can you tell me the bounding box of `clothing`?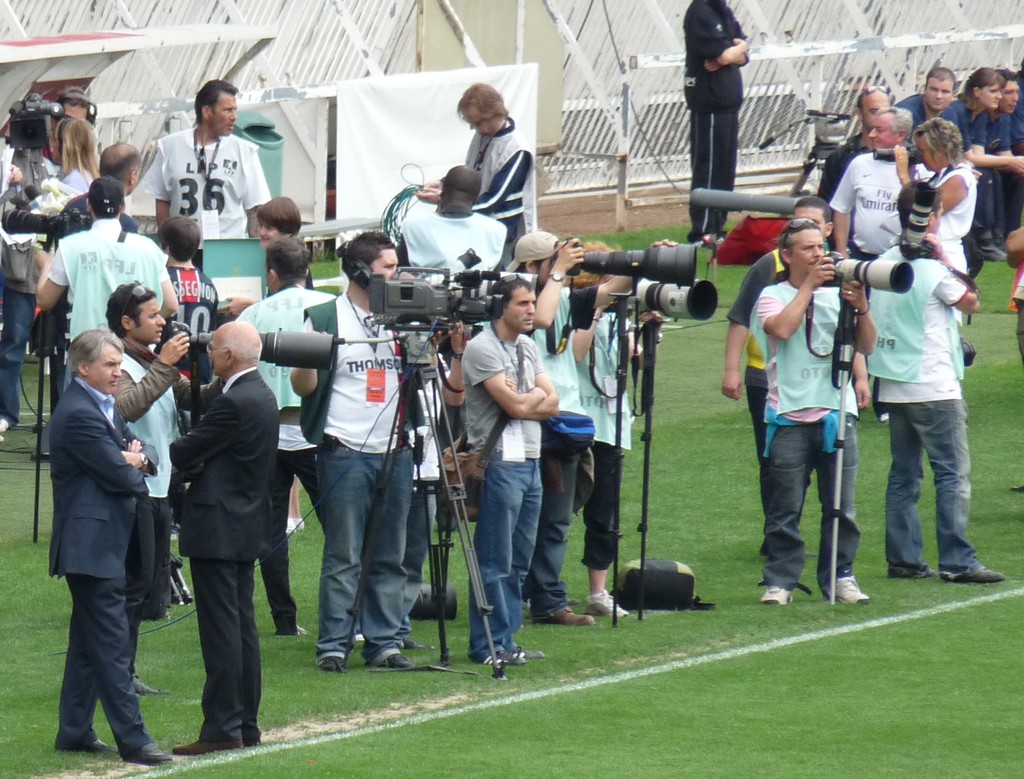
BBox(461, 320, 544, 658).
